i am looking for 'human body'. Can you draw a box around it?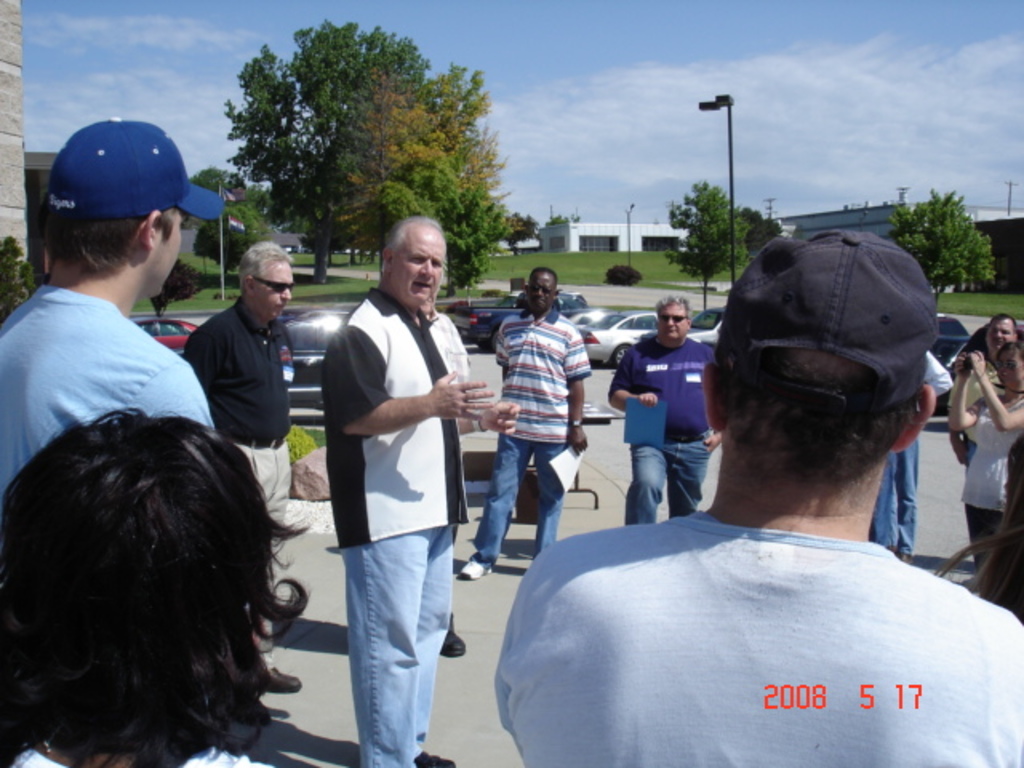
Sure, the bounding box is {"left": 454, "top": 309, "right": 589, "bottom": 581}.
